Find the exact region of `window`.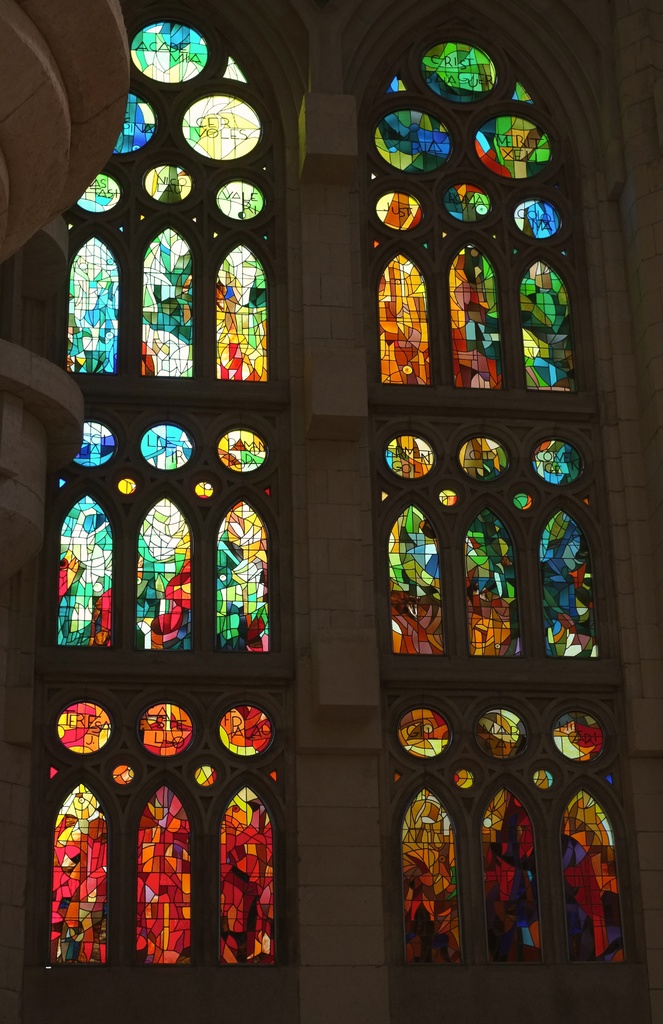
Exact region: {"x1": 58, "y1": 493, "x2": 110, "y2": 647}.
